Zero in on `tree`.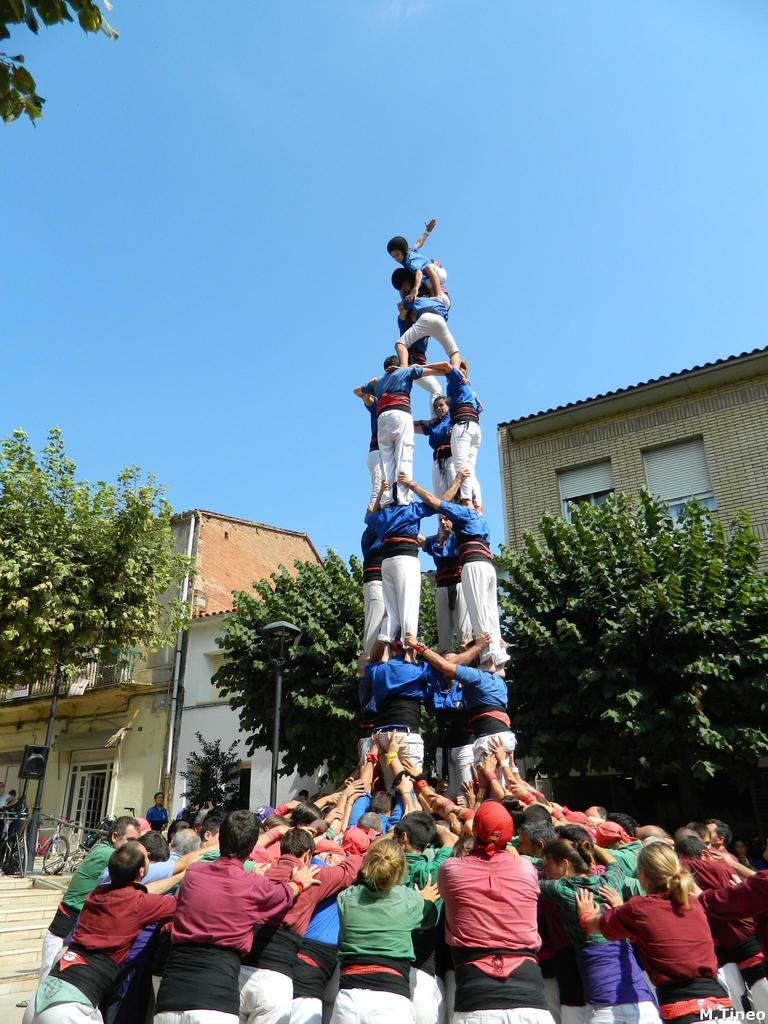
Zeroed in: {"left": 496, "top": 484, "right": 767, "bottom": 787}.
